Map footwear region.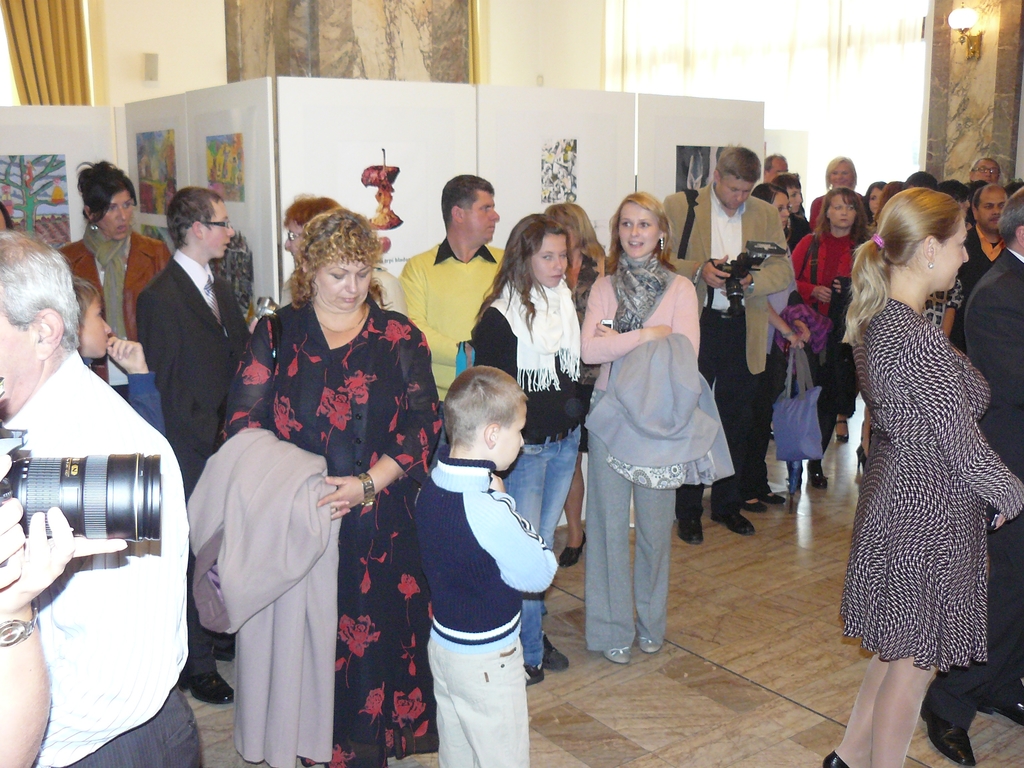
Mapped to detection(525, 669, 545, 685).
